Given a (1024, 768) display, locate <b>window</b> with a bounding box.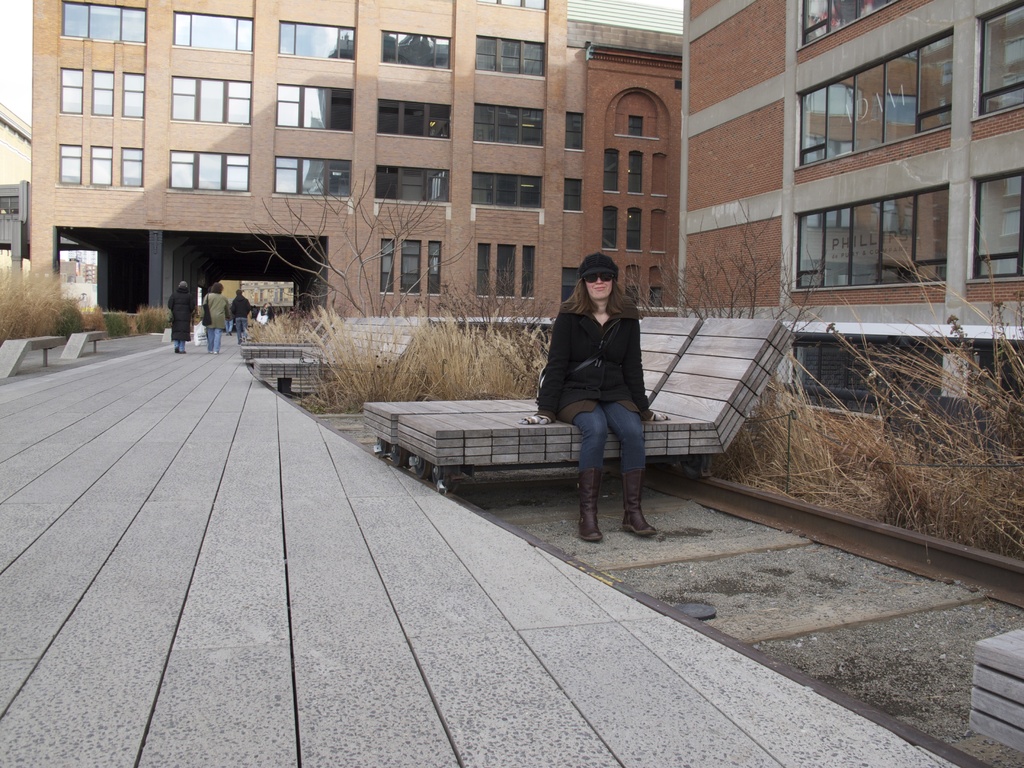
Located: x1=793 y1=186 x2=952 y2=289.
